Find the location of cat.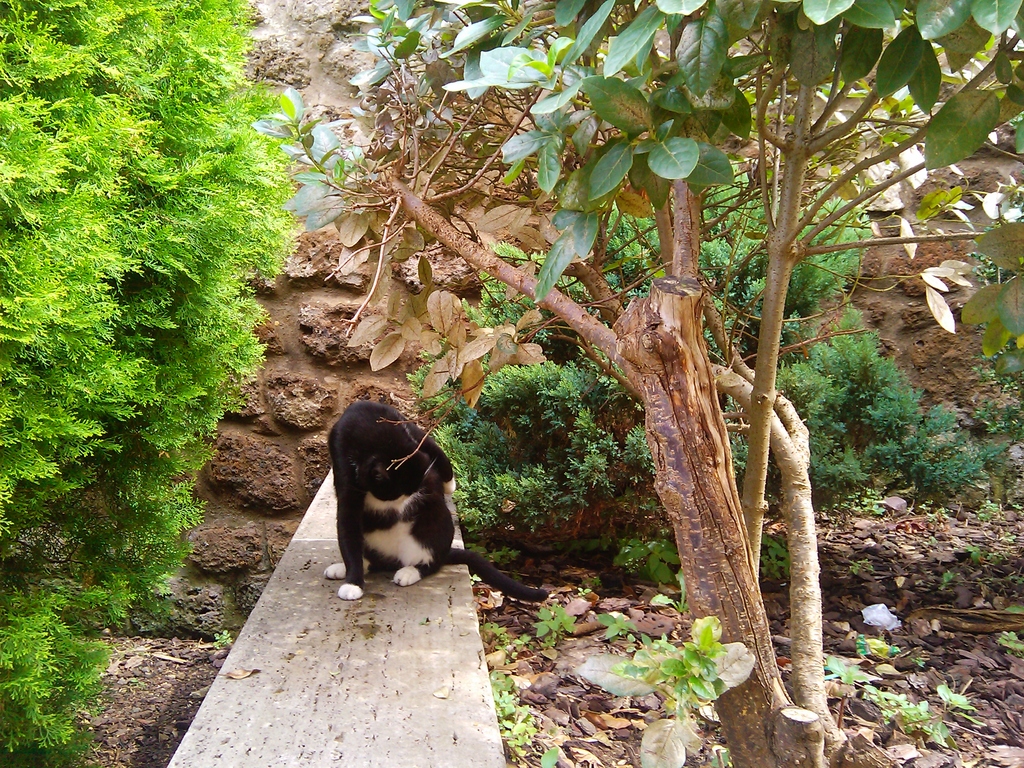
Location: (324,403,549,605).
